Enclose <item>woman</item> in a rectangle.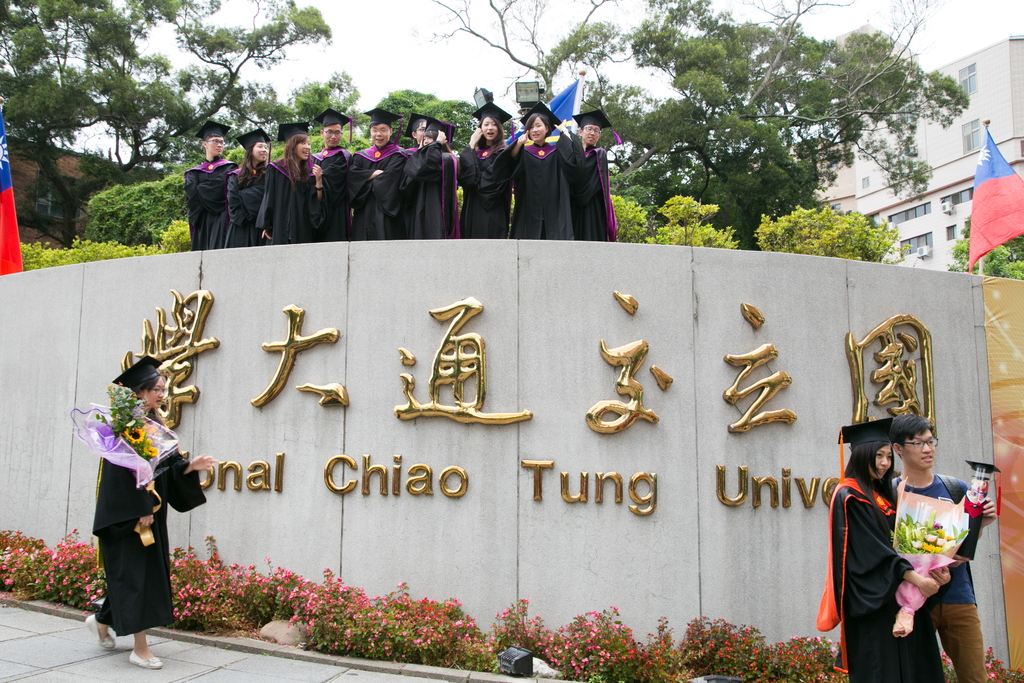
{"x1": 221, "y1": 125, "x2": 274, "y2": 250}.
